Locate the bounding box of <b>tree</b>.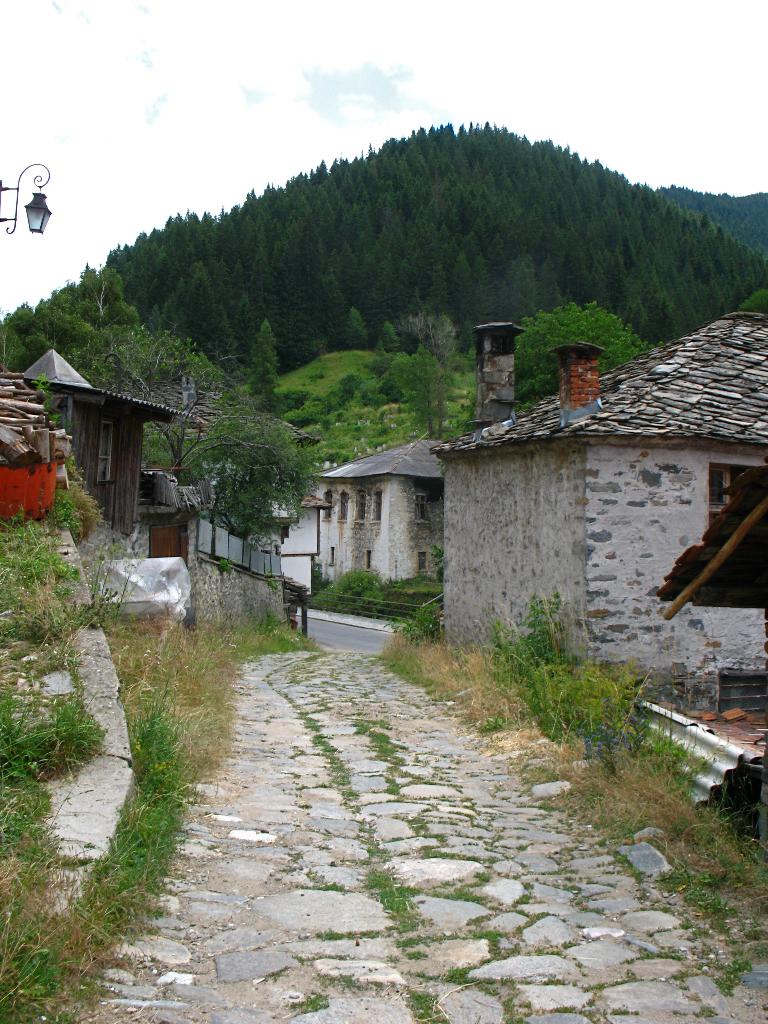
Bounding box: bbox=(455, 251, 477, 312).
